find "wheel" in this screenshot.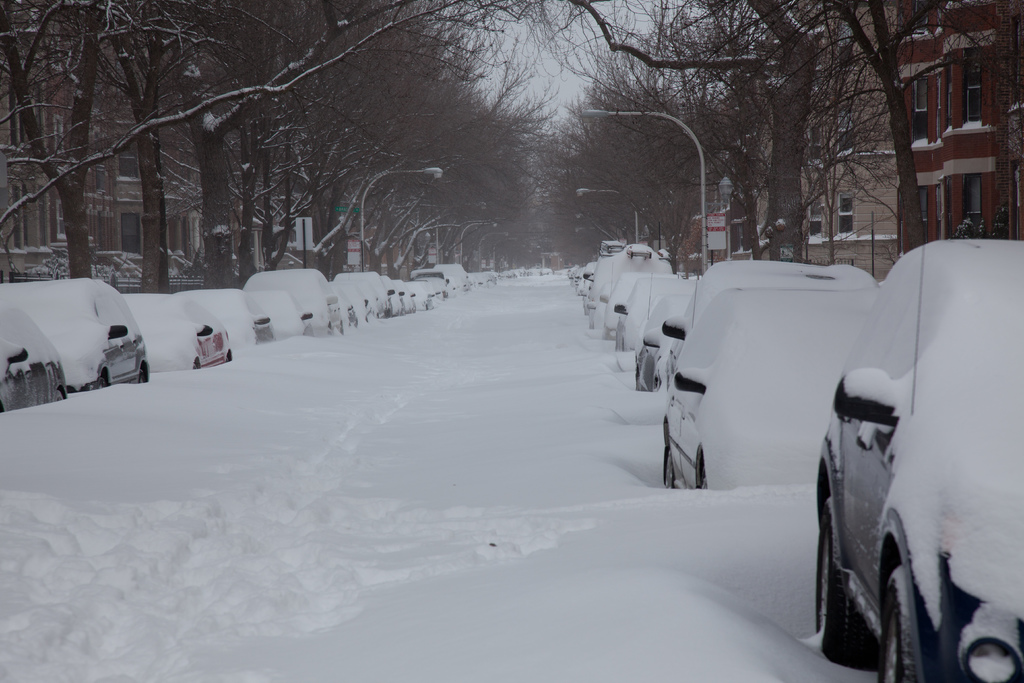
The bounding box for "wheel" is left=662, top=439, right=678, bottom=491.
